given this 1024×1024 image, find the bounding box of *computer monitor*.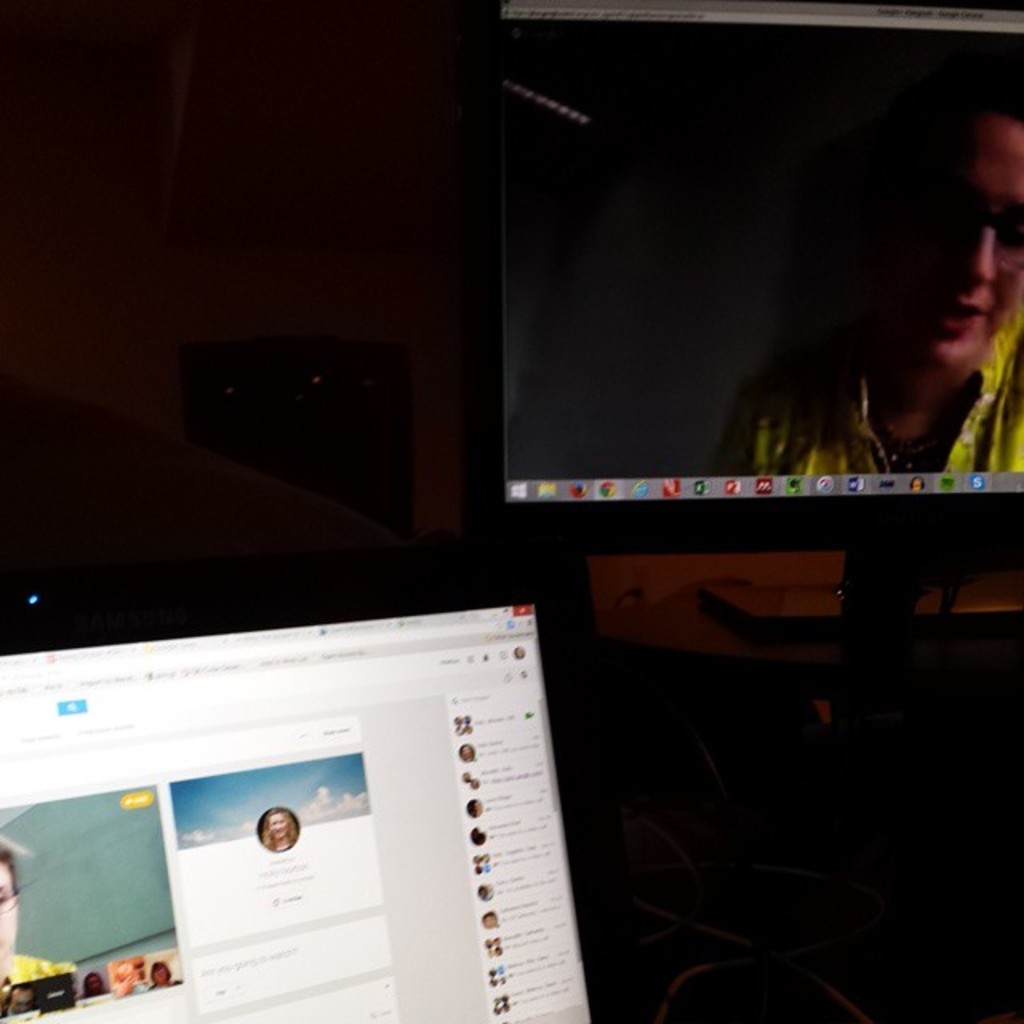
Rect(438, 45, 1021, 642).
